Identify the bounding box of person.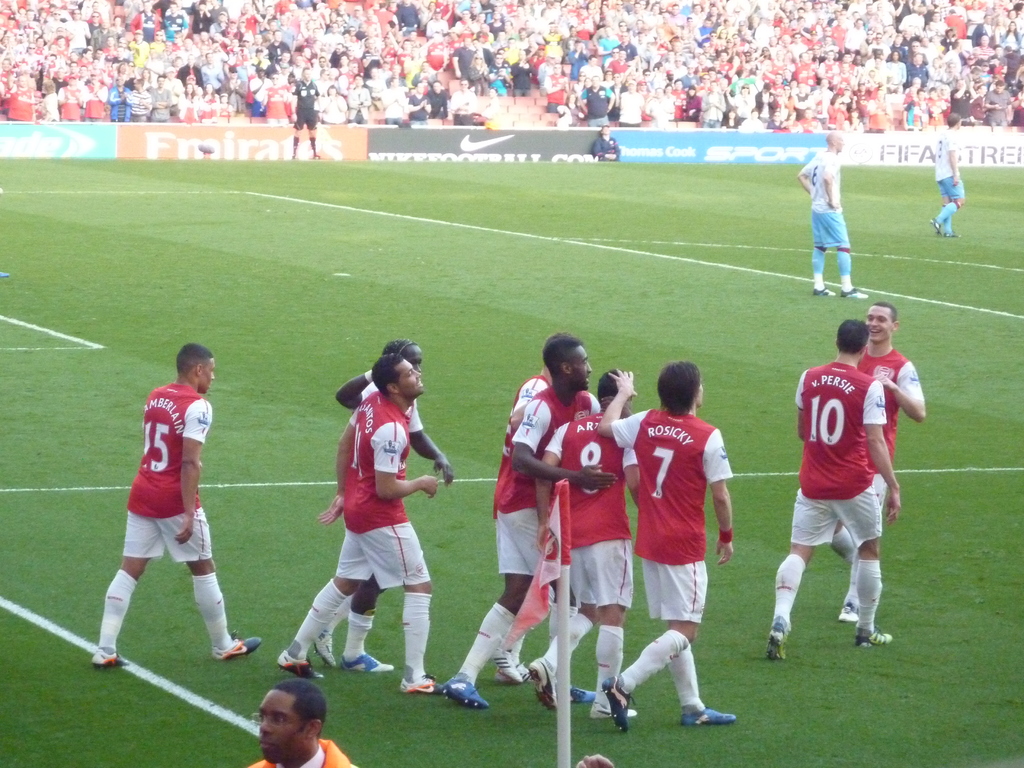
box=[931, 111, 964, 240].
